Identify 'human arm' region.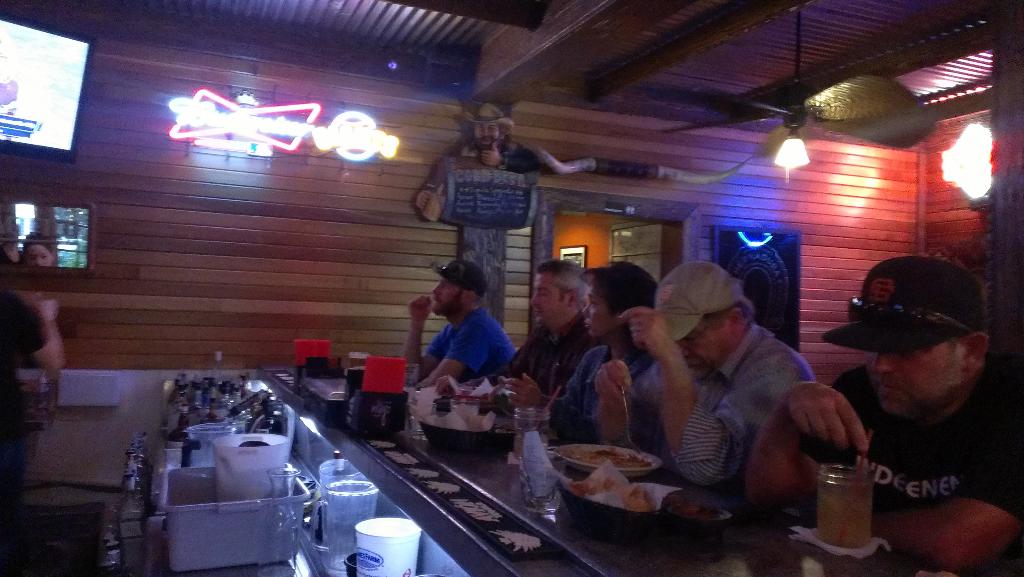
Region: 404:295:459:379.
